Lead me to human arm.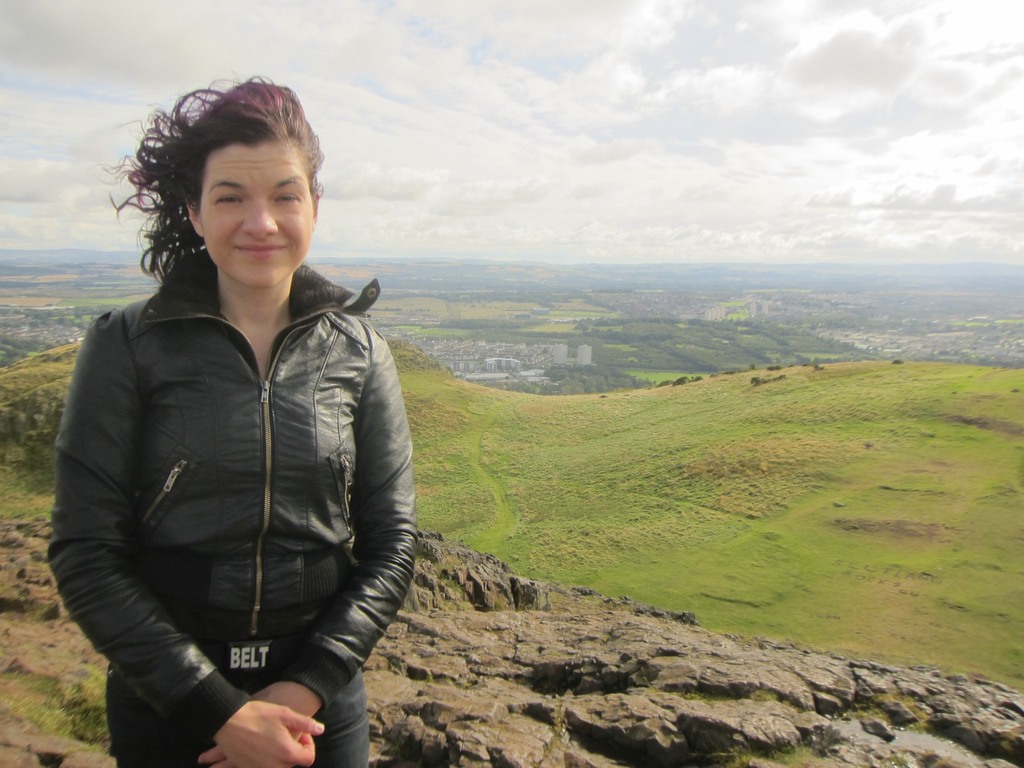
Lead to <box>52,305,331,767</box>.
